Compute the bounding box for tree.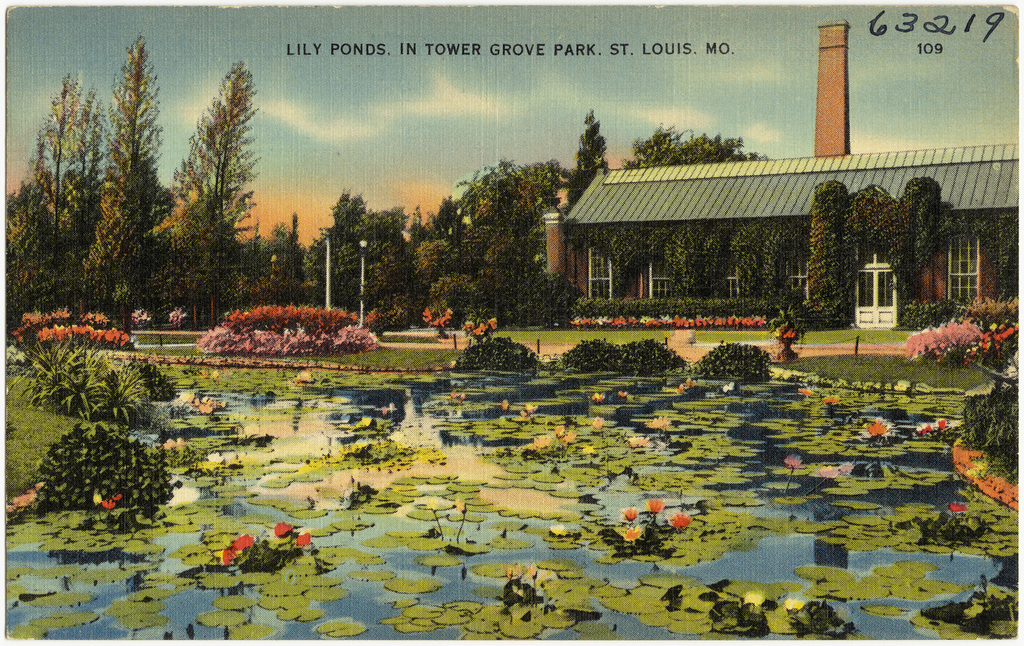
158/48/262/320.
